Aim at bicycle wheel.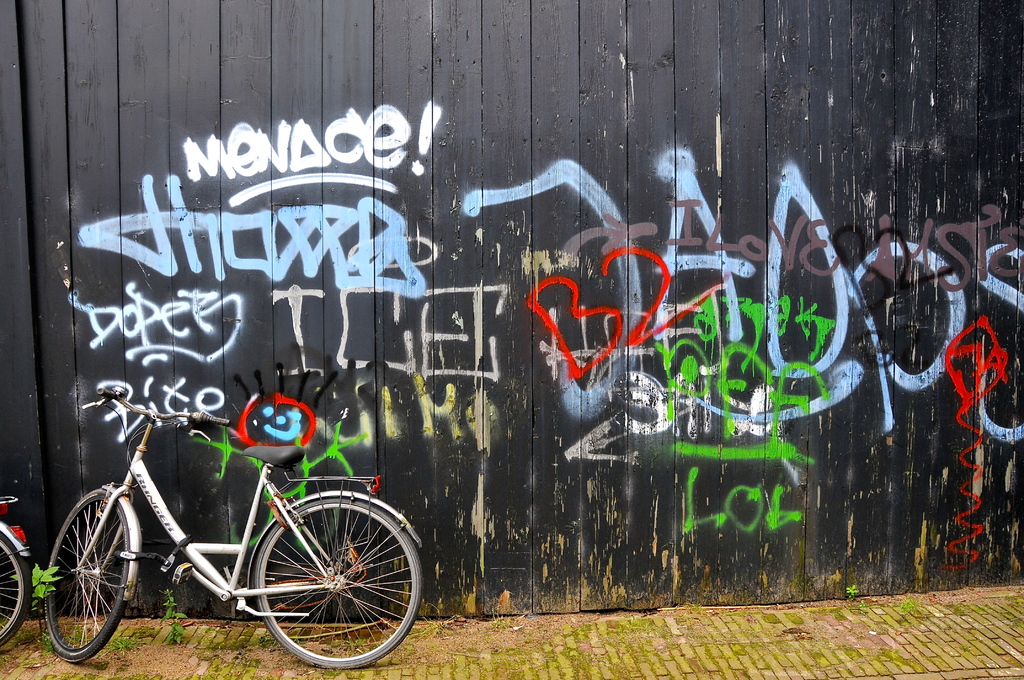
Aimed at (232, 503, 412, 666).
